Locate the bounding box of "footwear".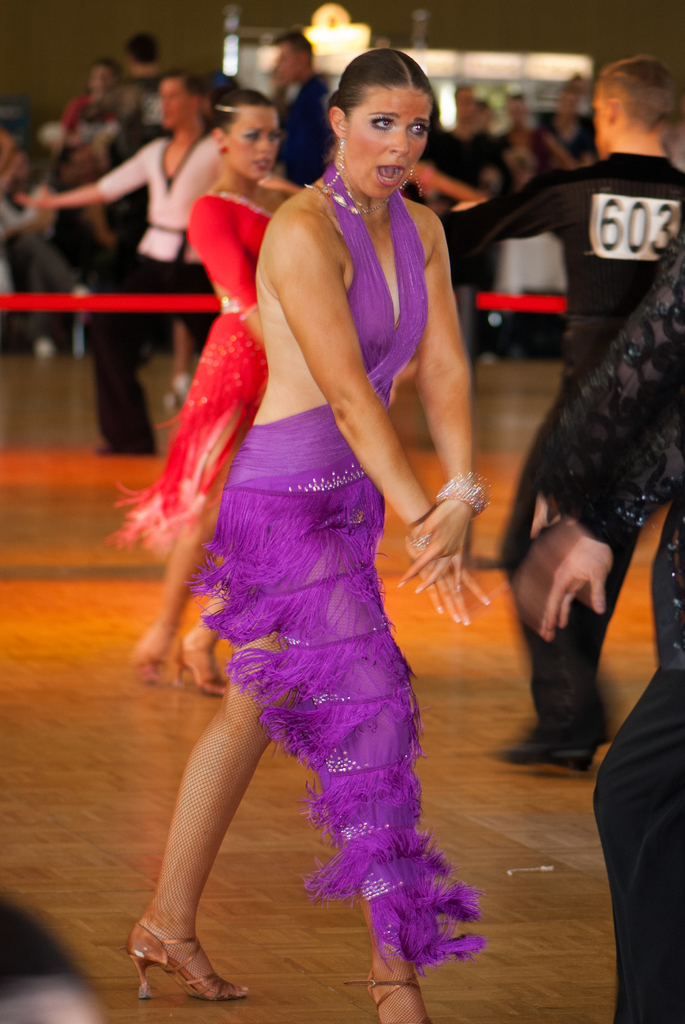
Bounding box: x1=173, y1=638, x2=229, y2=699.
